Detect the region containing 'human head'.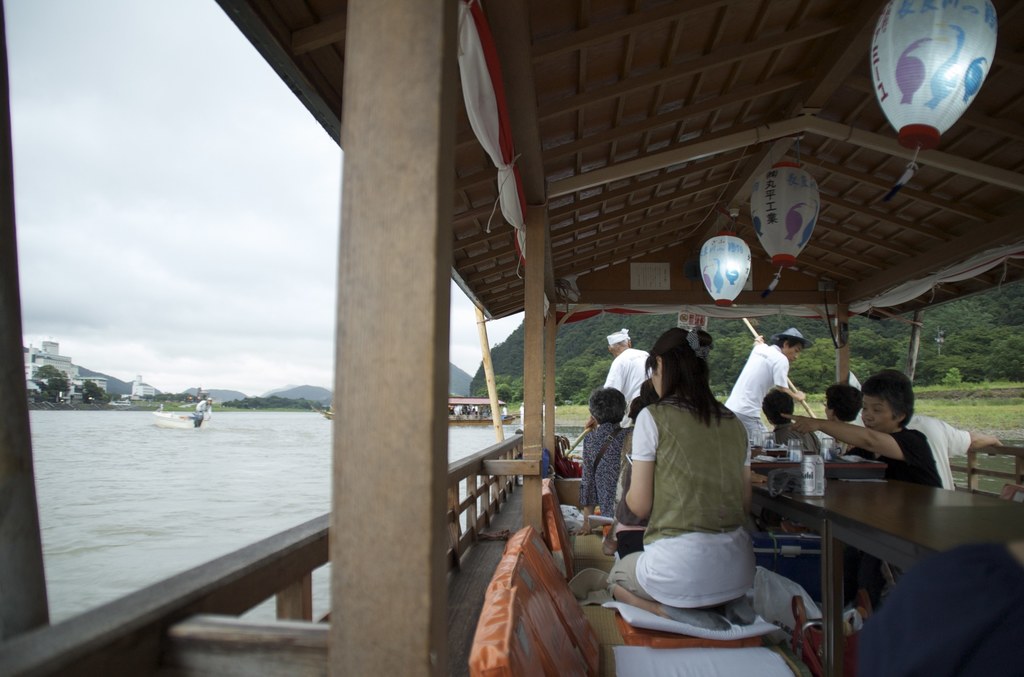
[left=646, top=328, right=711, bottom=404].
